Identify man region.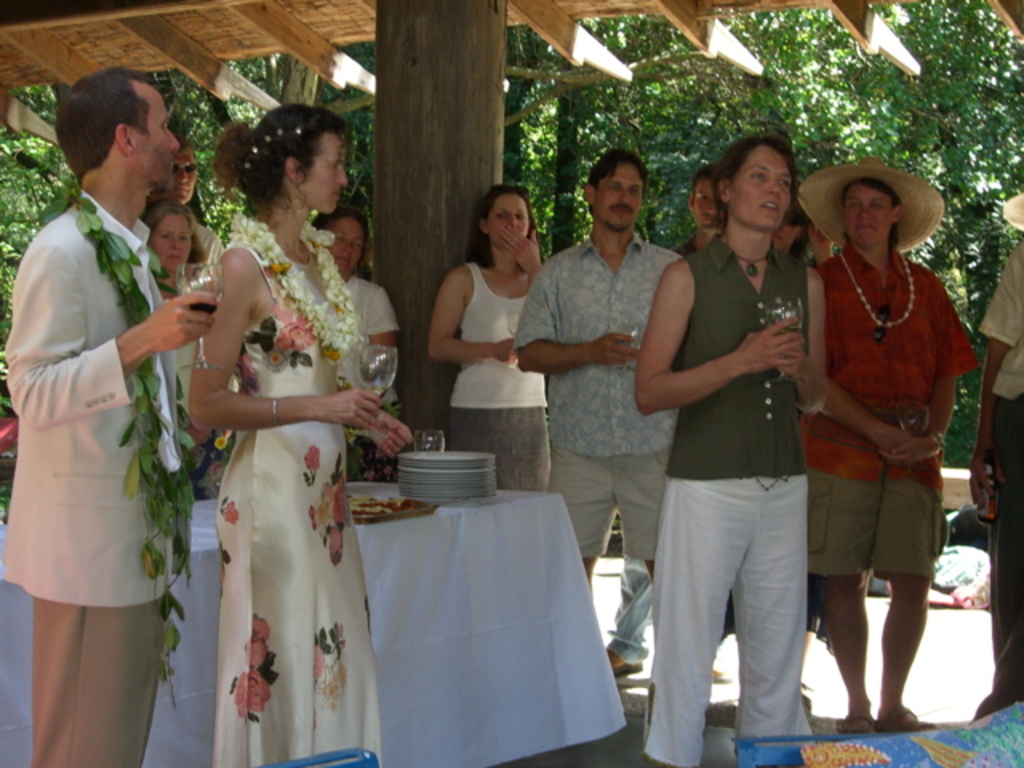
Region: Rect(10, 54, 211, 739).
